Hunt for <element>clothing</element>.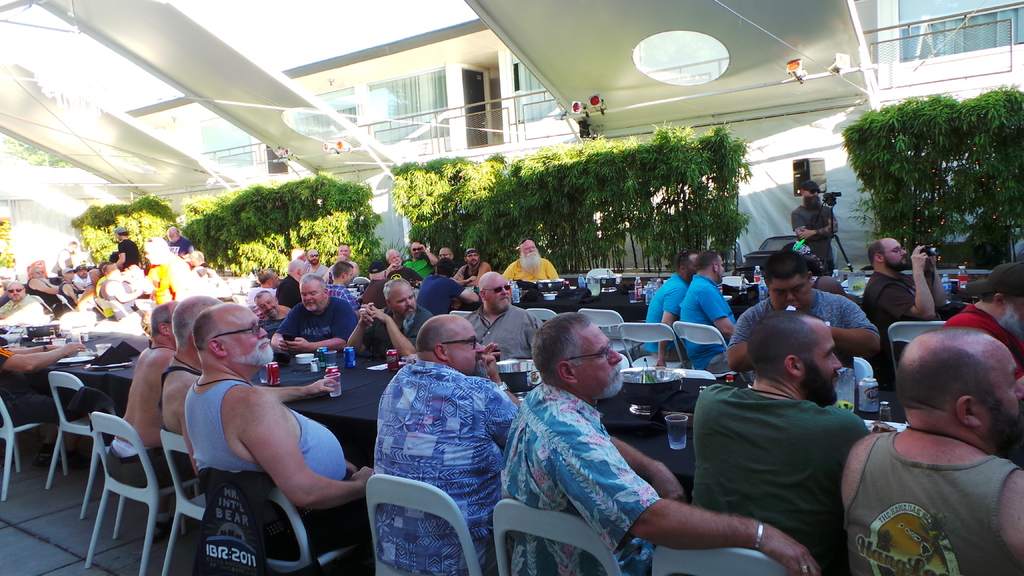
Hunted down at Rect(157, 363, 202, 415).
